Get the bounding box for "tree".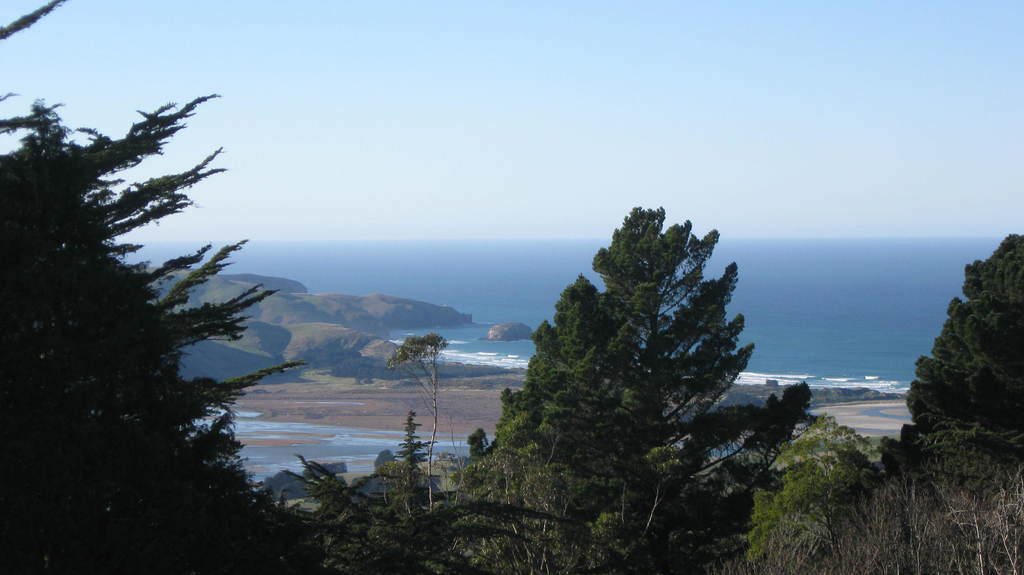
crop(463, 205, 828, 574).
